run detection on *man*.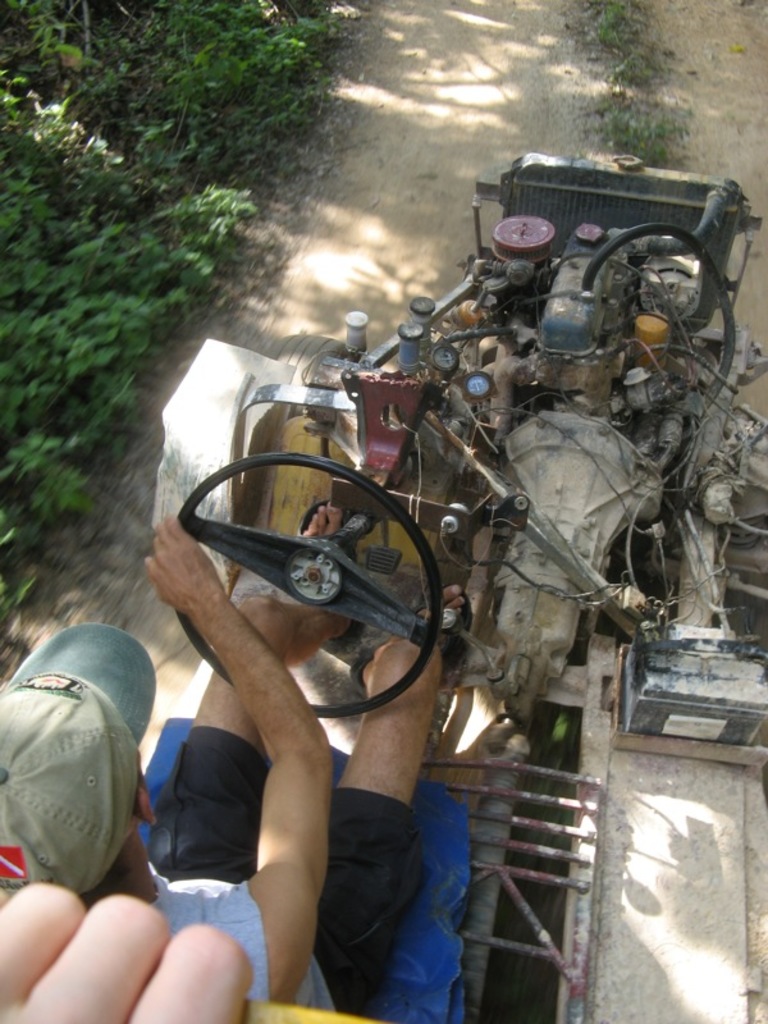
Result: x1=0, y1=502, x2=475, y2=1023.
